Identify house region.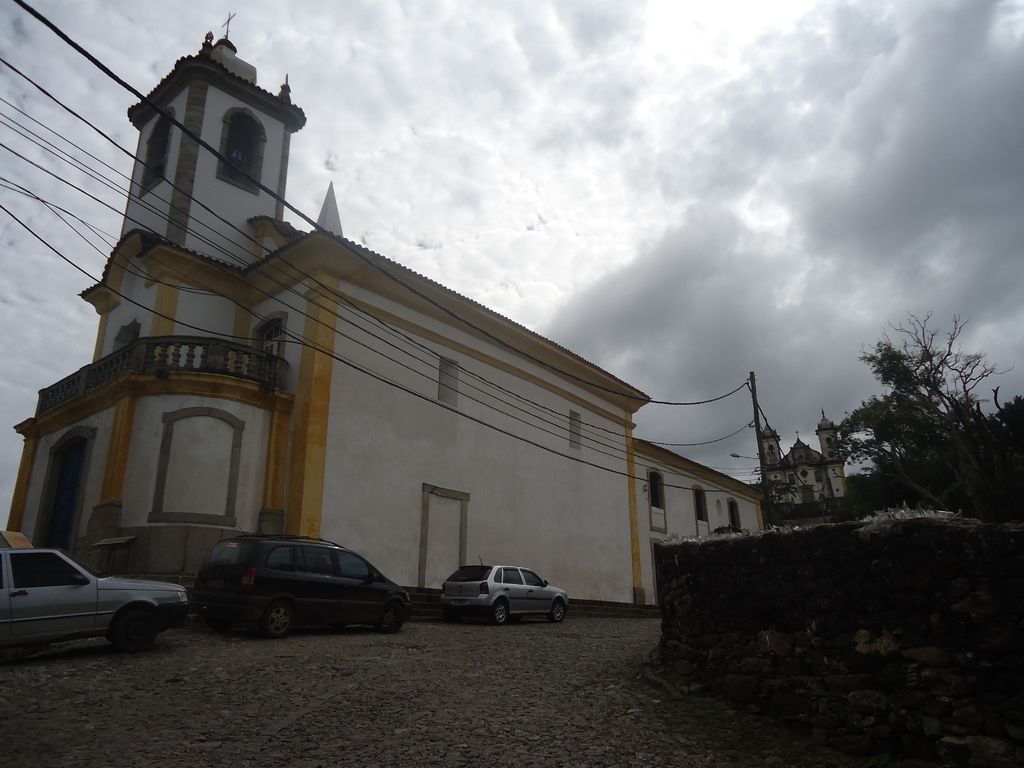
Region: x1=13 y1=8 x2=769 y2=614.
